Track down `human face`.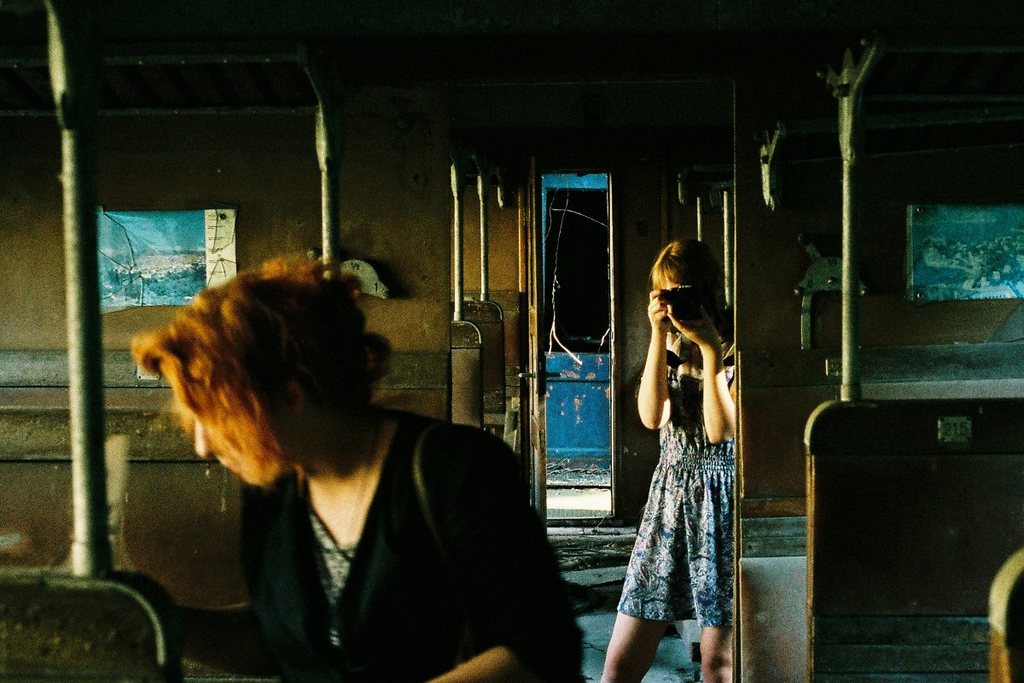
Tracked to BBox(180, 387, 268, 486).
